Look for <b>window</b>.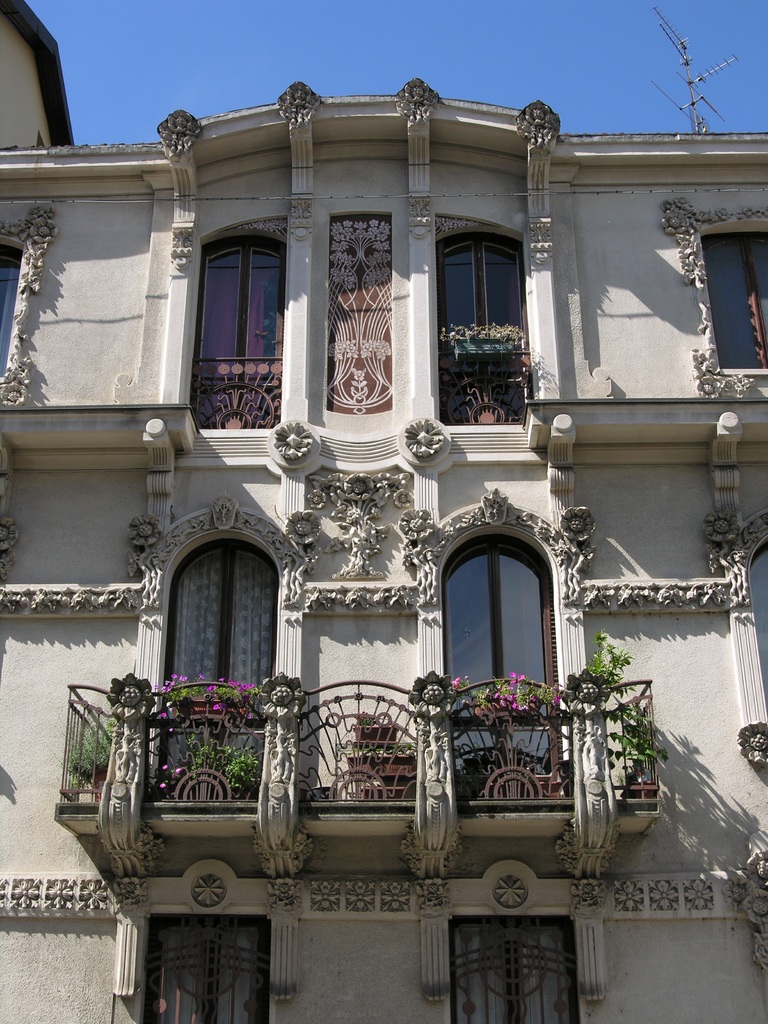
Found: bbox(193, 230, 285, 435).
